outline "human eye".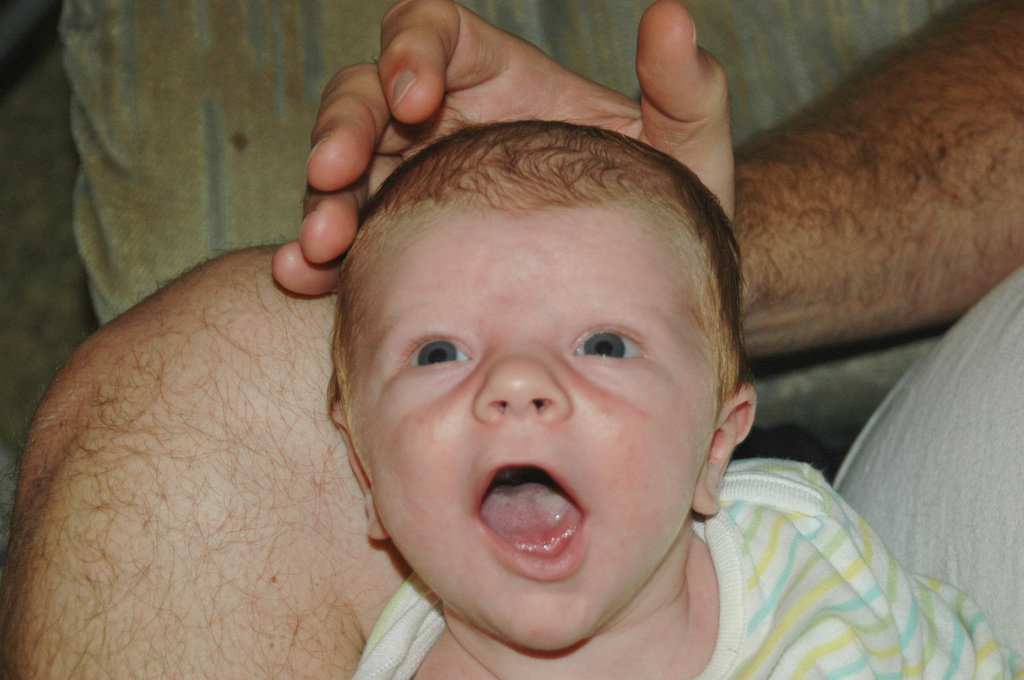
Outline: x1=566, y1=328, x2=664, y2=387.
